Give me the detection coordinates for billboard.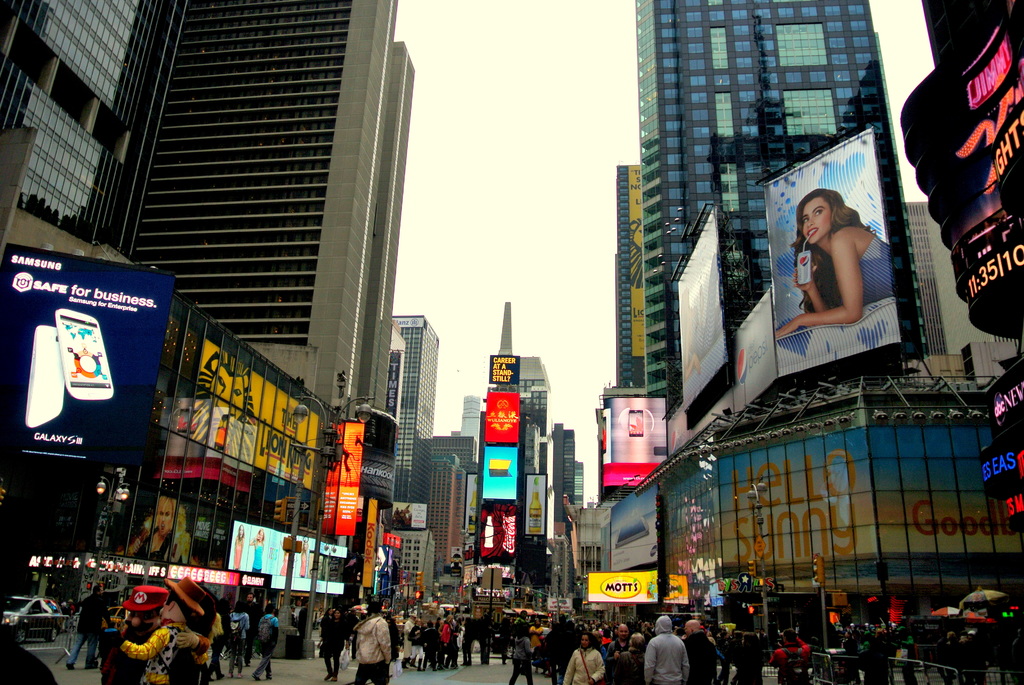
l=489, t=392, r=518, b=438.
